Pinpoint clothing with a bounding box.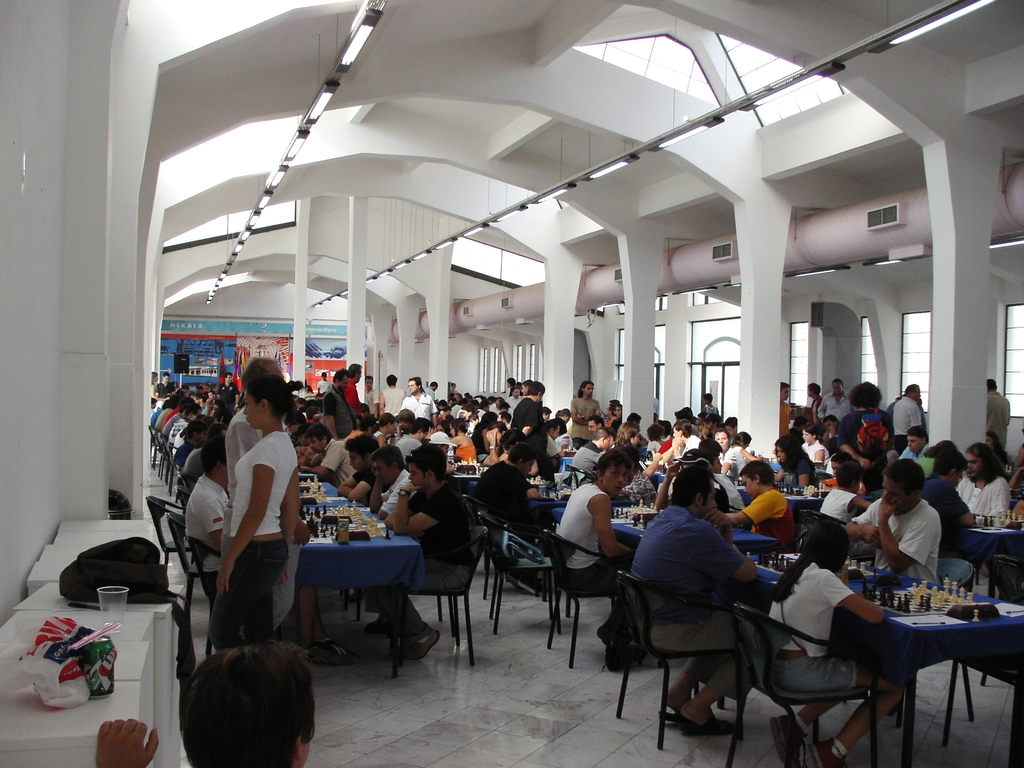
[230,429,297,536].
